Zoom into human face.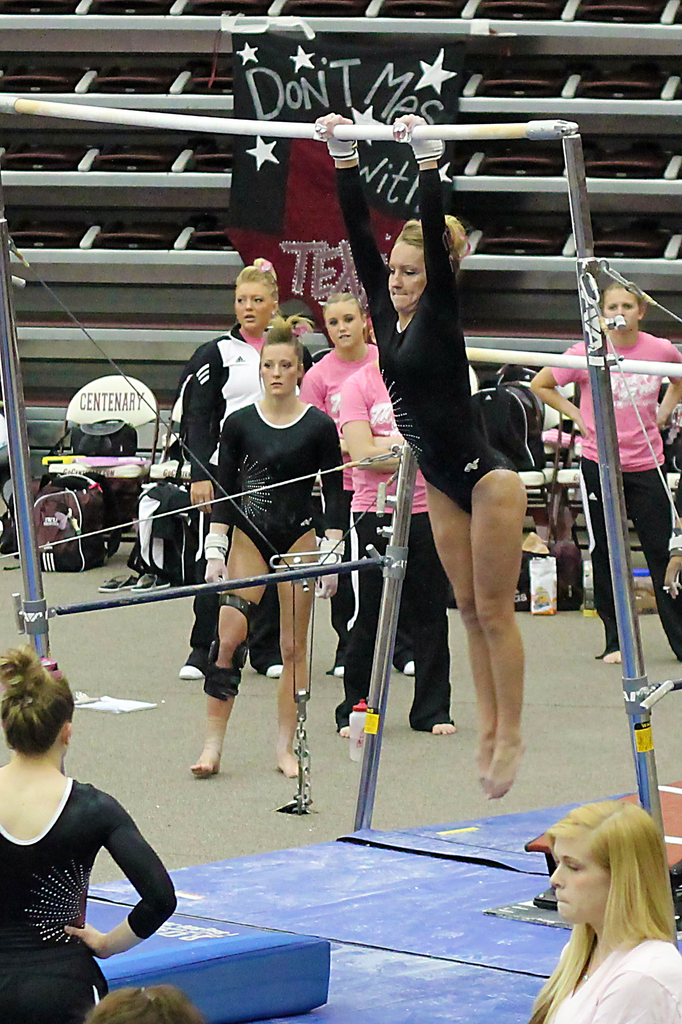
Zoom target: [600, 287, 644, 330].
